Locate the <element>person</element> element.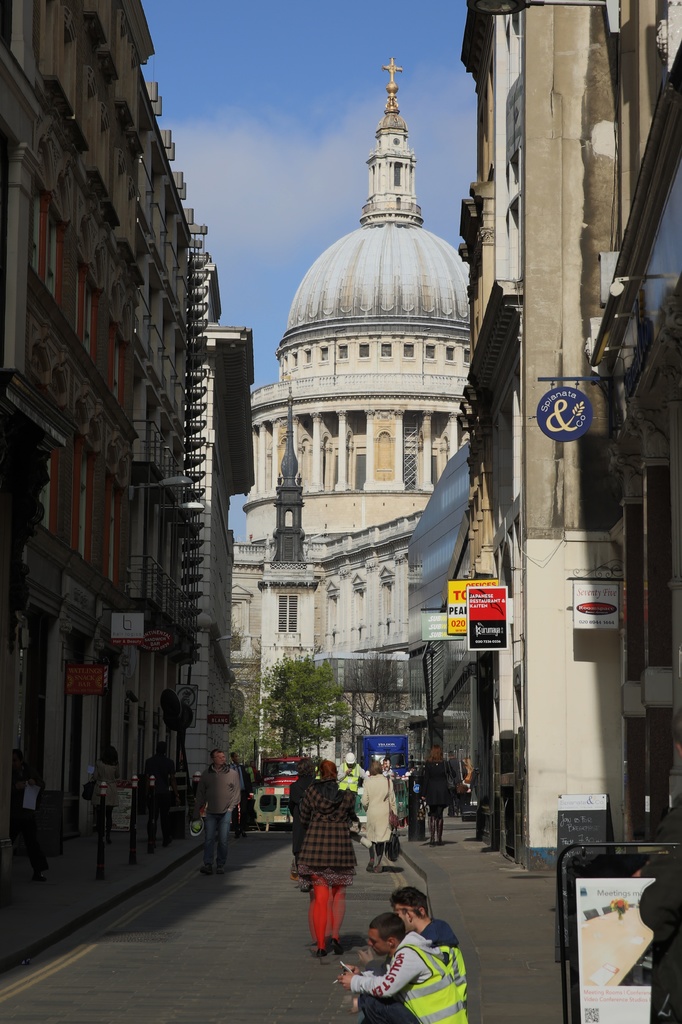
Element bbox: (x1=391, y1=884, x2=454, y2=953).
